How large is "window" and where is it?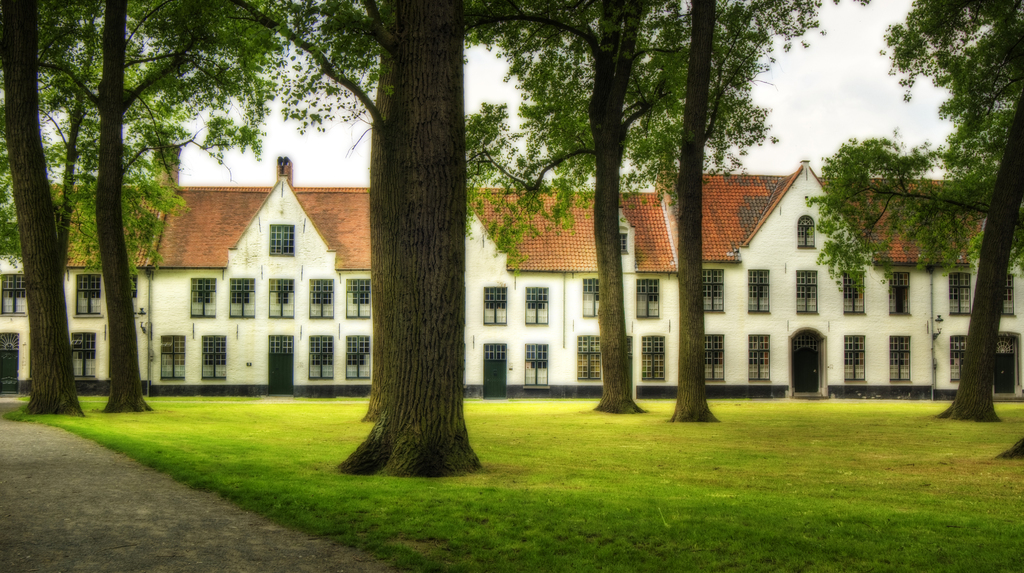
Bounding box: 483:286:504:323.
